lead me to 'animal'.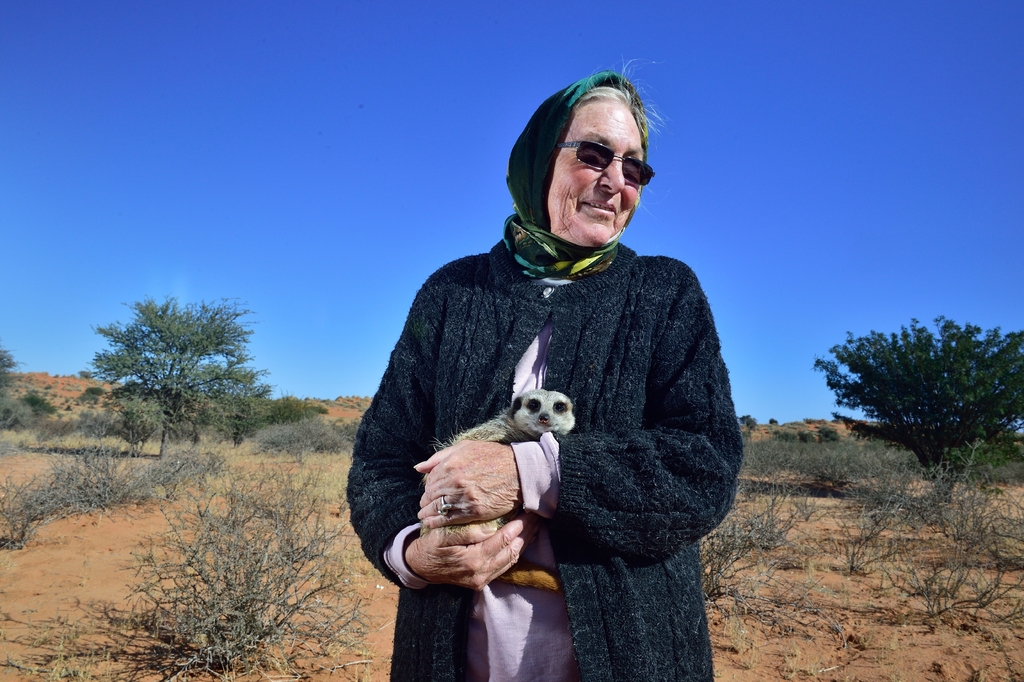
Lead to locate(415, 395, 567, 594).
